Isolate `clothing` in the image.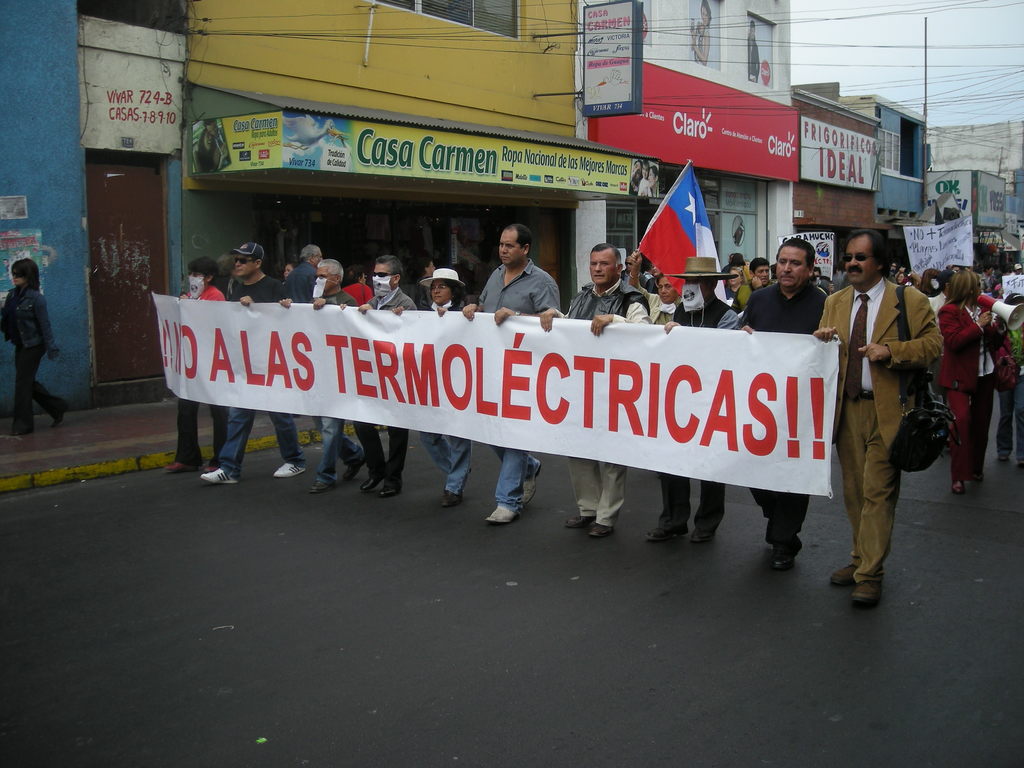
Isolated region: 5, 285, 56, 438.
